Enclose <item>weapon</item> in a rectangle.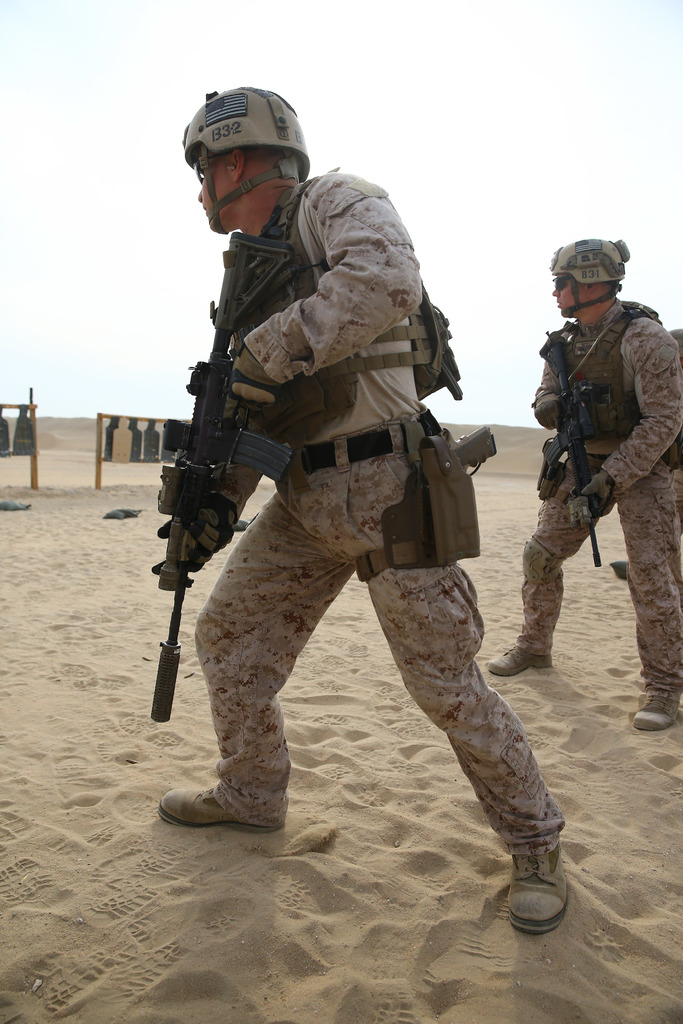
[left=144, top=238, right=316, bottom=677].
